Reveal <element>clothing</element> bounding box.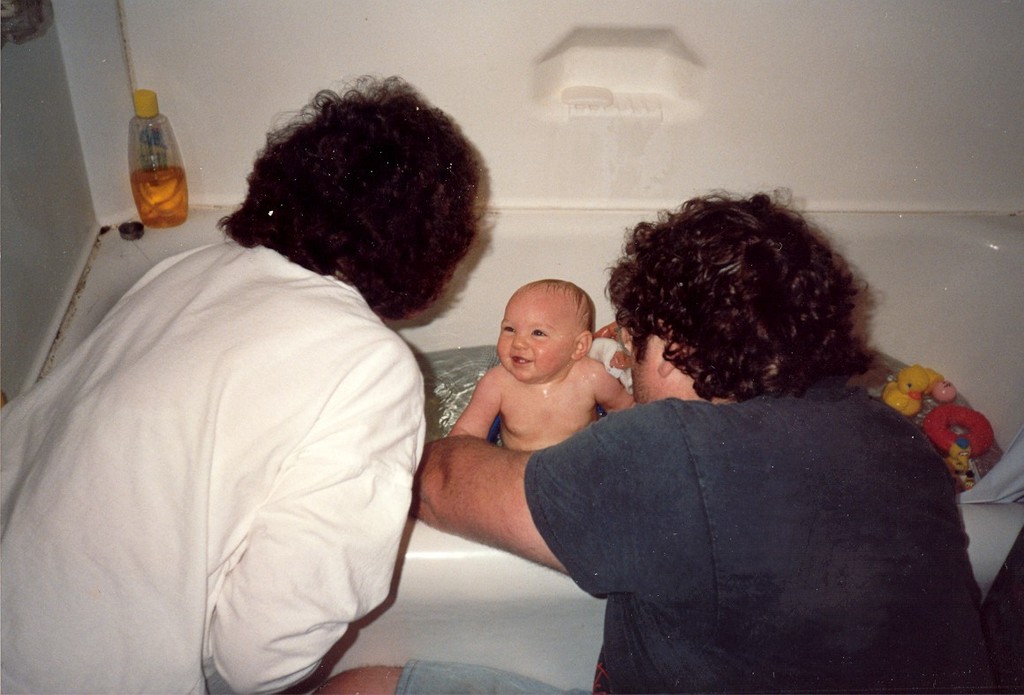
Revealed: <box>30,174,452,676</box>.
